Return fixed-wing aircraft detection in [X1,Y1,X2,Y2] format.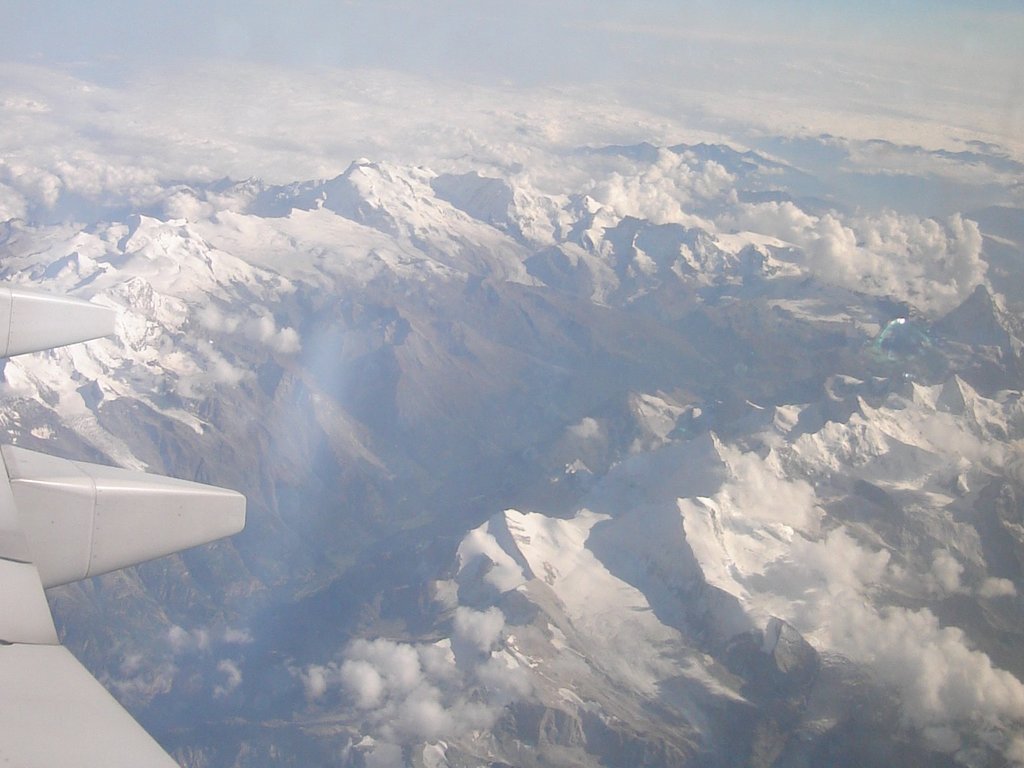
[0,267,249,767].
